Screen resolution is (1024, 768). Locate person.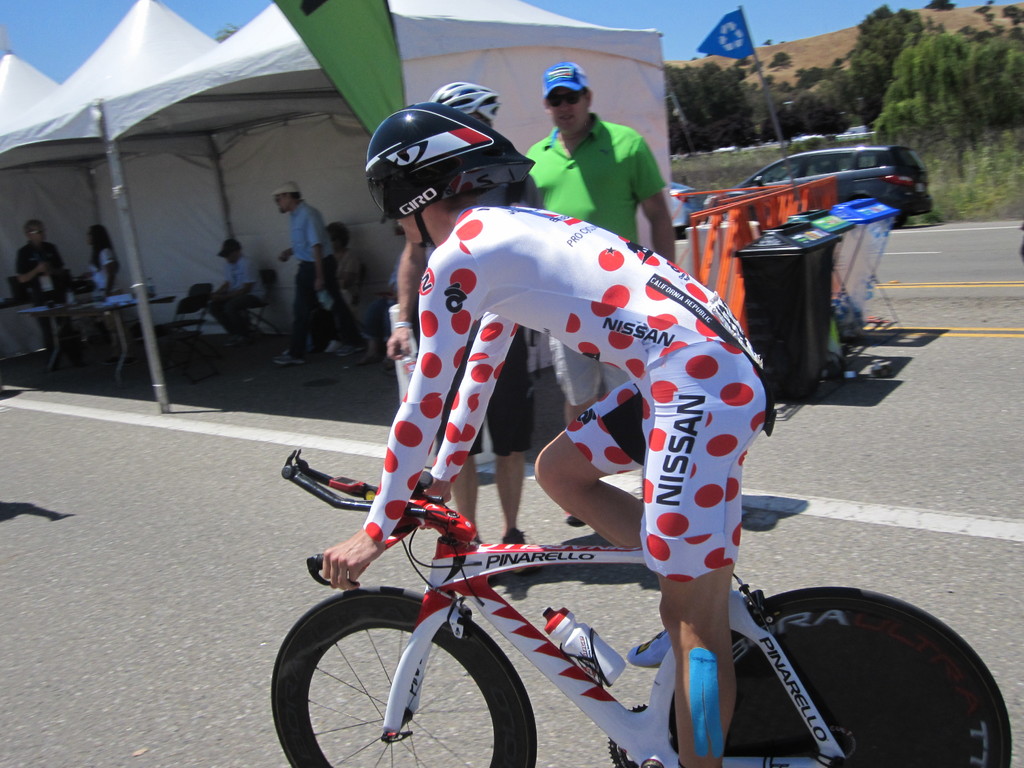
bbox=(22, 222, 77, 366).
